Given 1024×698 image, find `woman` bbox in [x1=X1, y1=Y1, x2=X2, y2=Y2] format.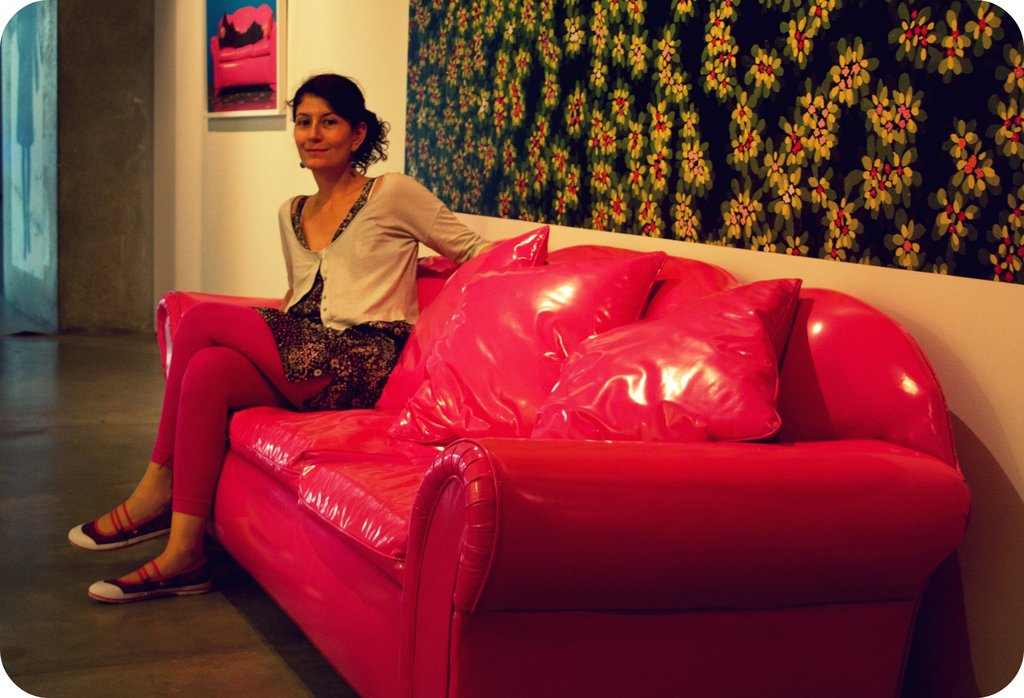
[x1=66, y1=65, x2=502, y2=601].
